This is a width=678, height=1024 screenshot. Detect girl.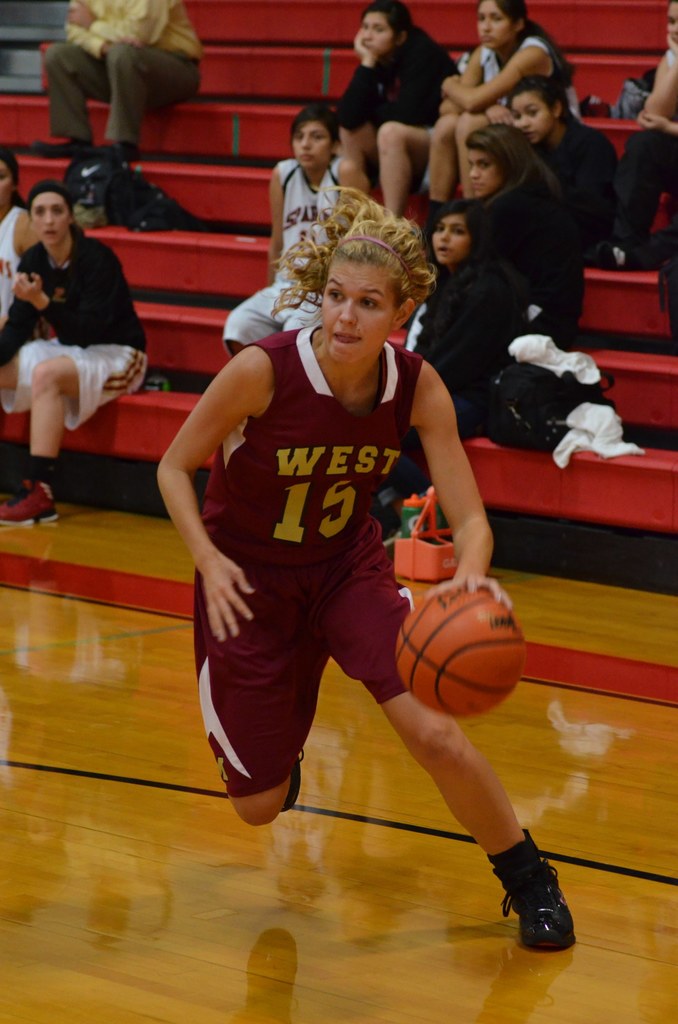
(391, 195, 533, 529).
